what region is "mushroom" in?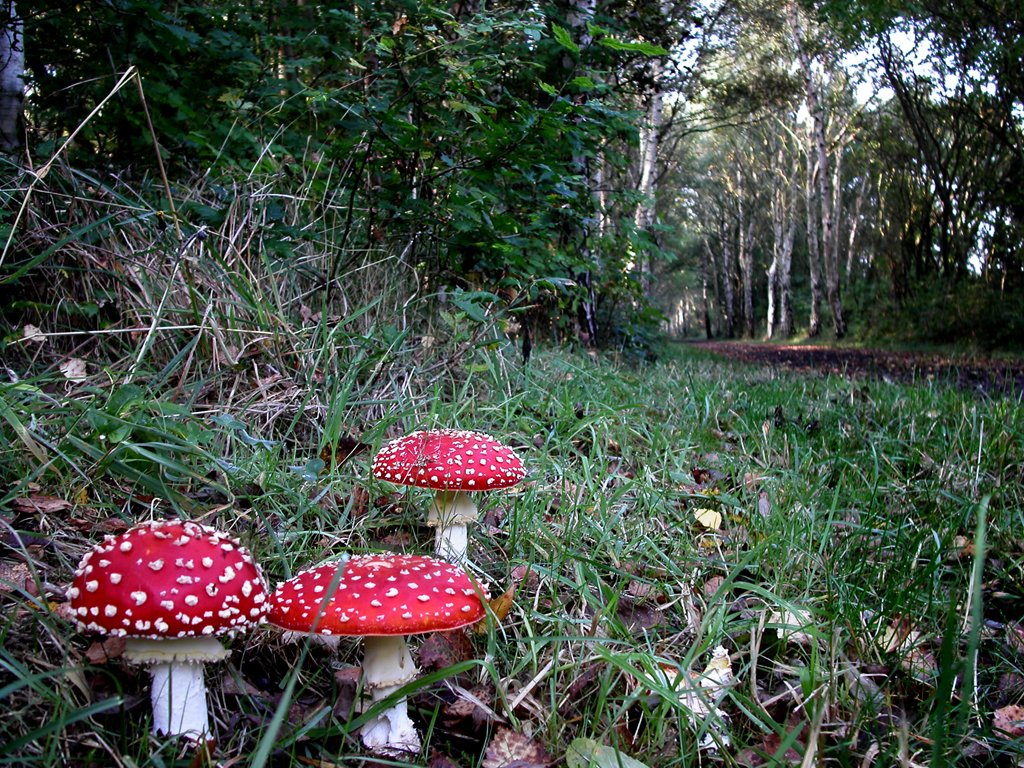
66/518/270/750.
